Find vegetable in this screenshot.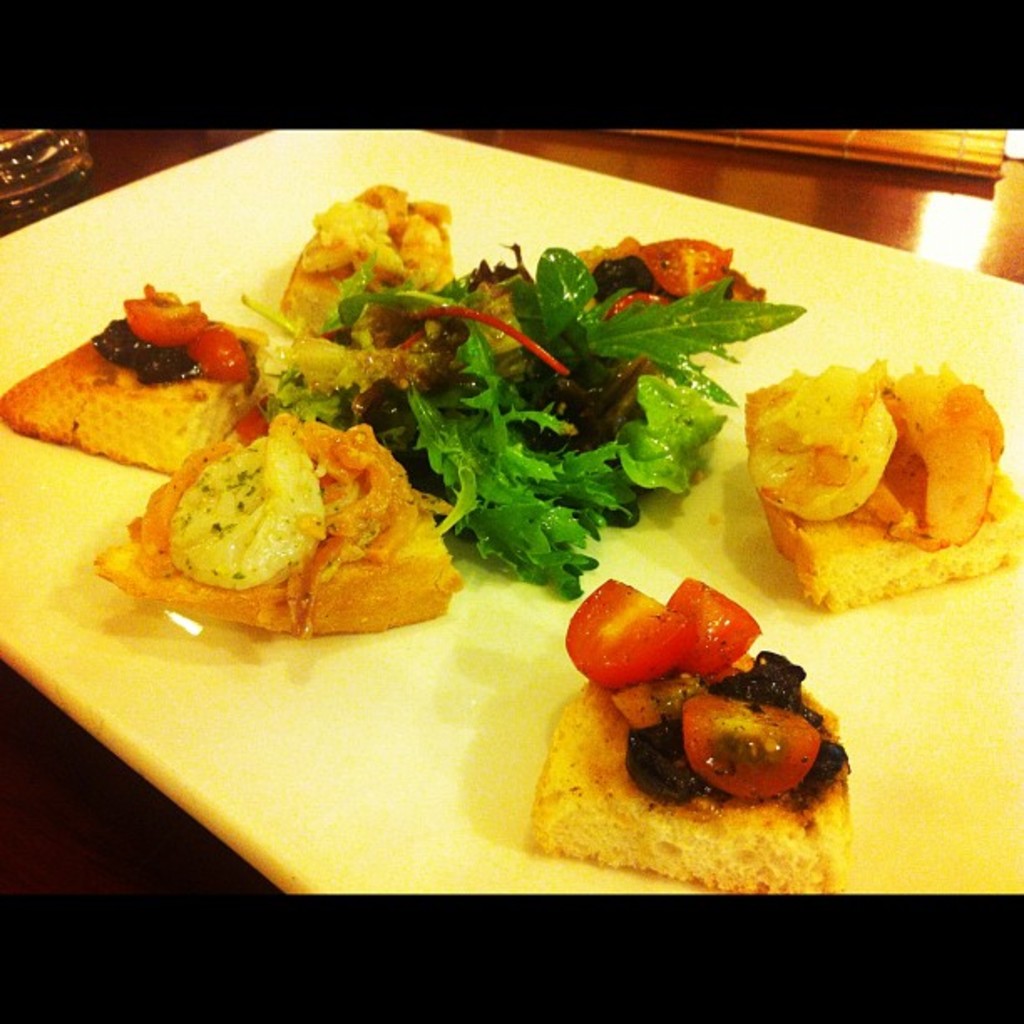
The bounding box for vegetable is l=684, t=696, r=817, b=793.
